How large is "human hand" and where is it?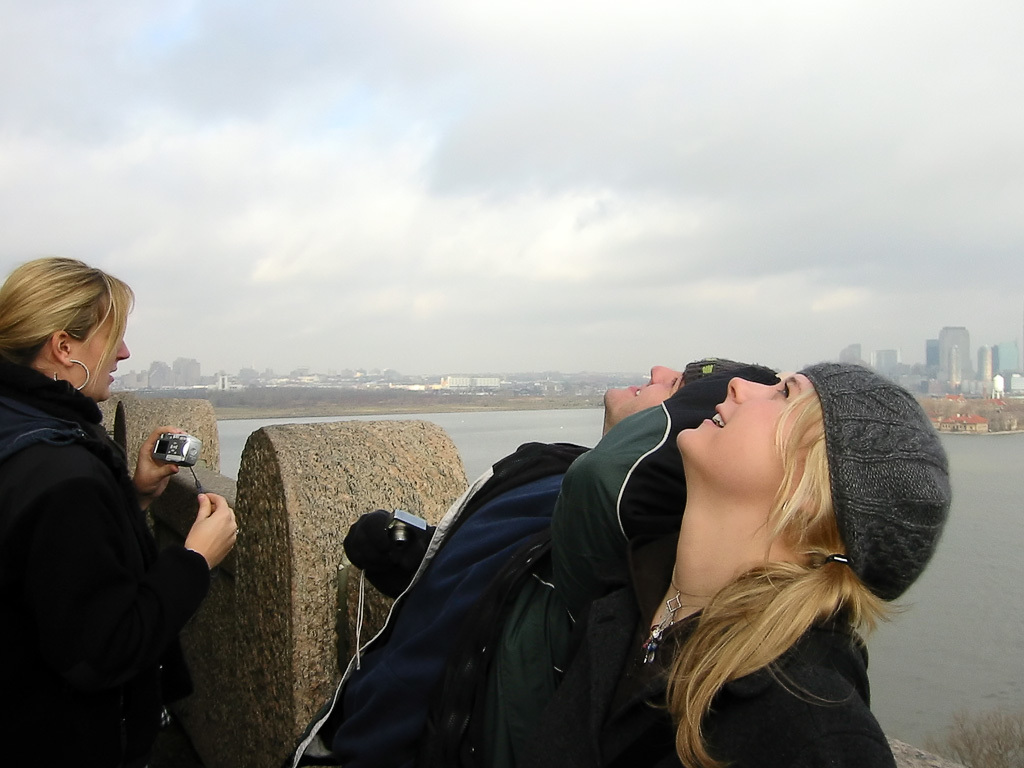
Bounding box: x1=670 y1=360 x2=780 y2=434.
